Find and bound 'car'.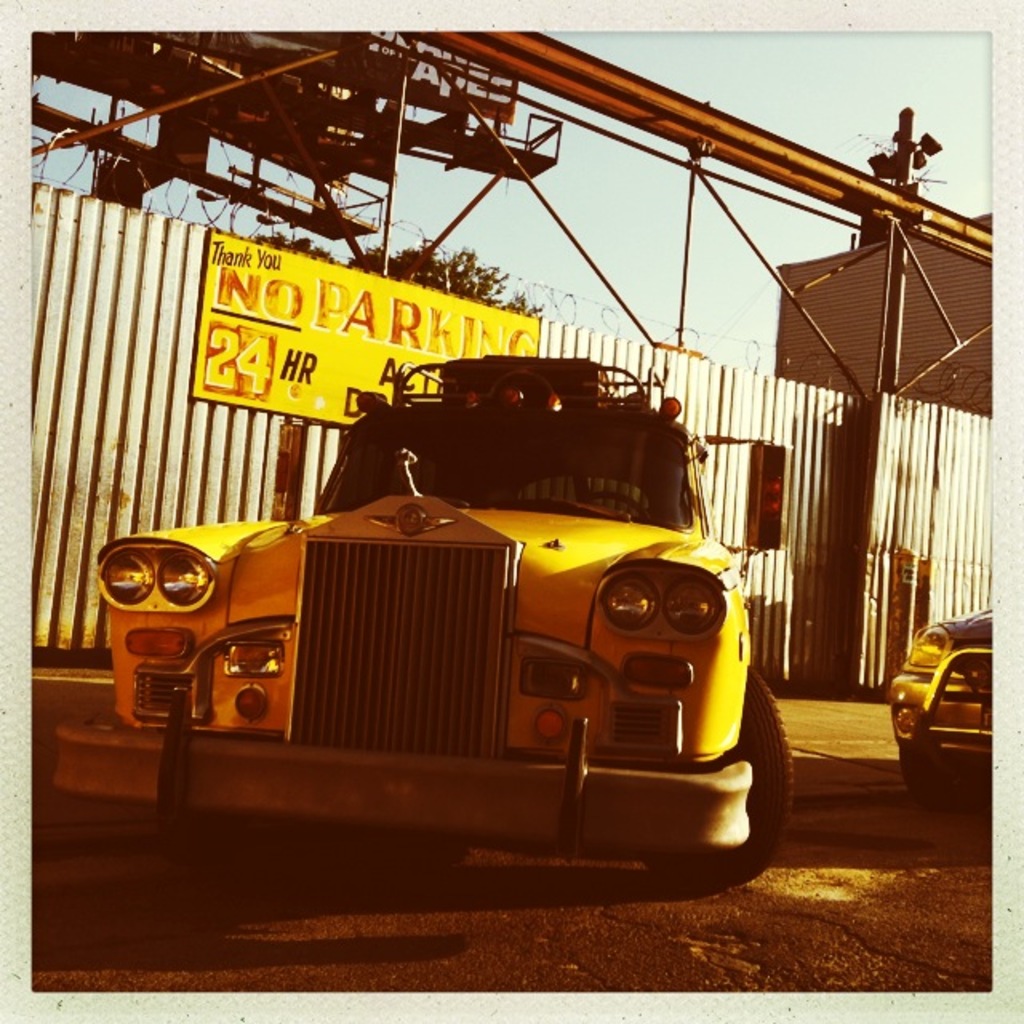
Bound: locate(888, 603, 997, 808).
